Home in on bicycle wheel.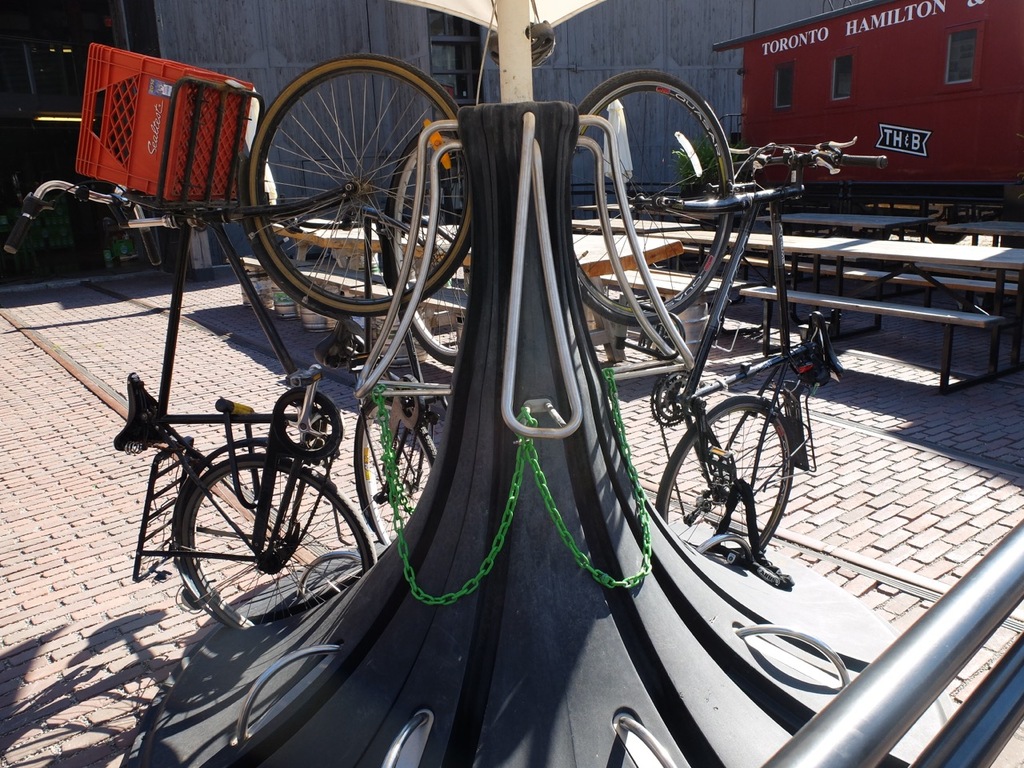
Homed in at box=[659, 386, 794, 574].
